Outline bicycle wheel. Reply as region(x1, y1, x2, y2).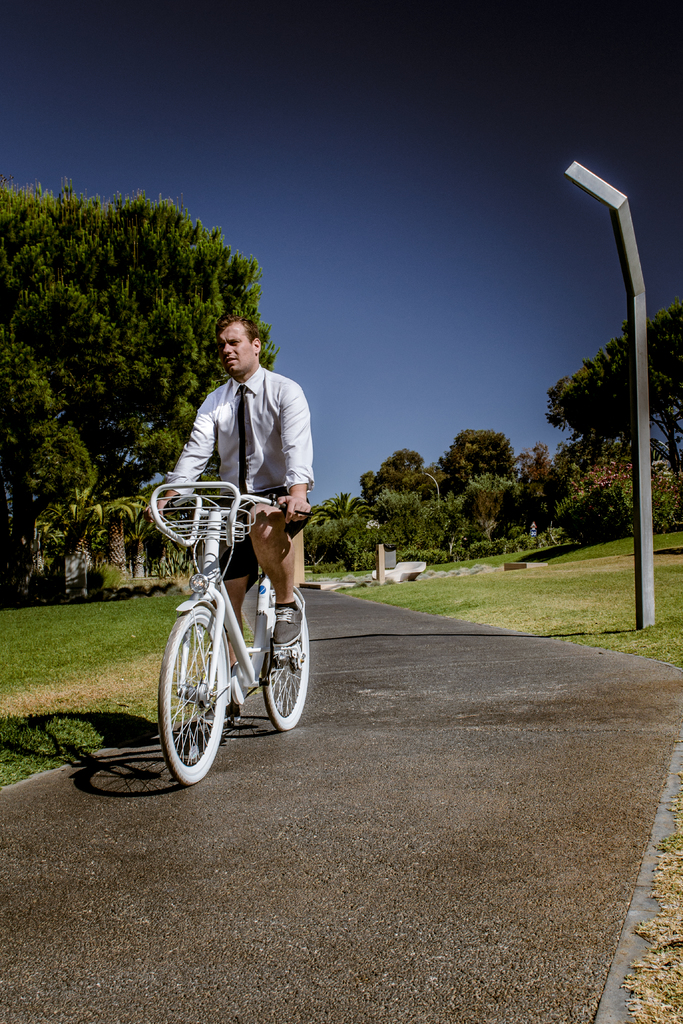
region(153, 599, 228, 781).
